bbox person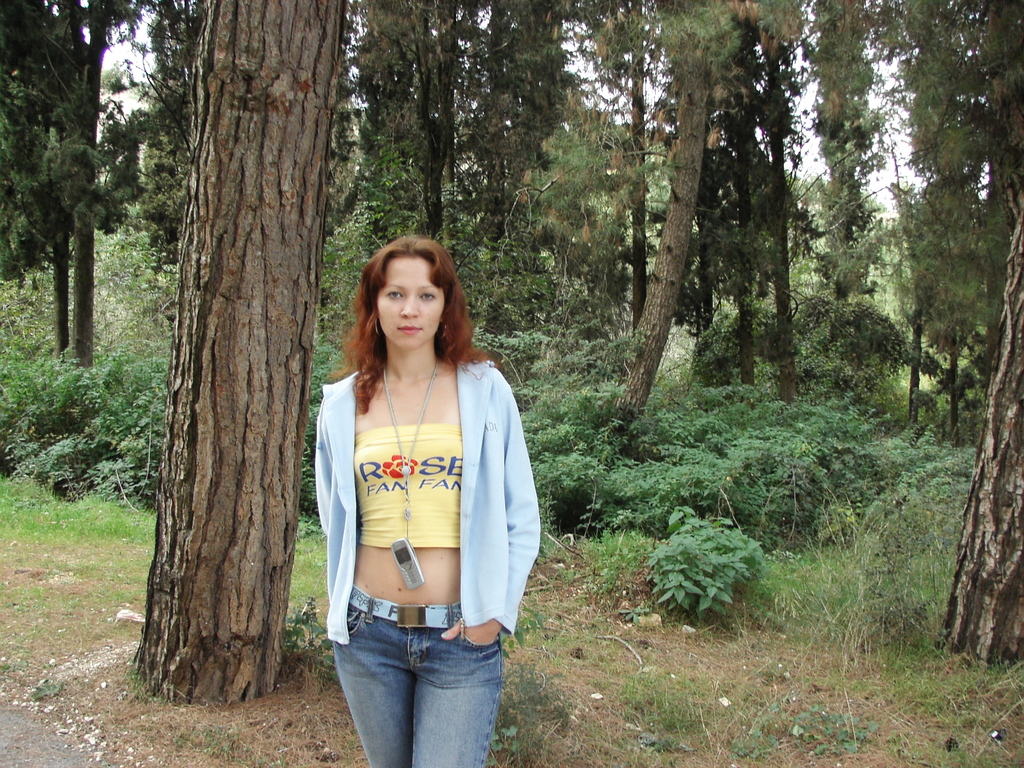
<bbox>301, 237, 531, 764</bbox>
